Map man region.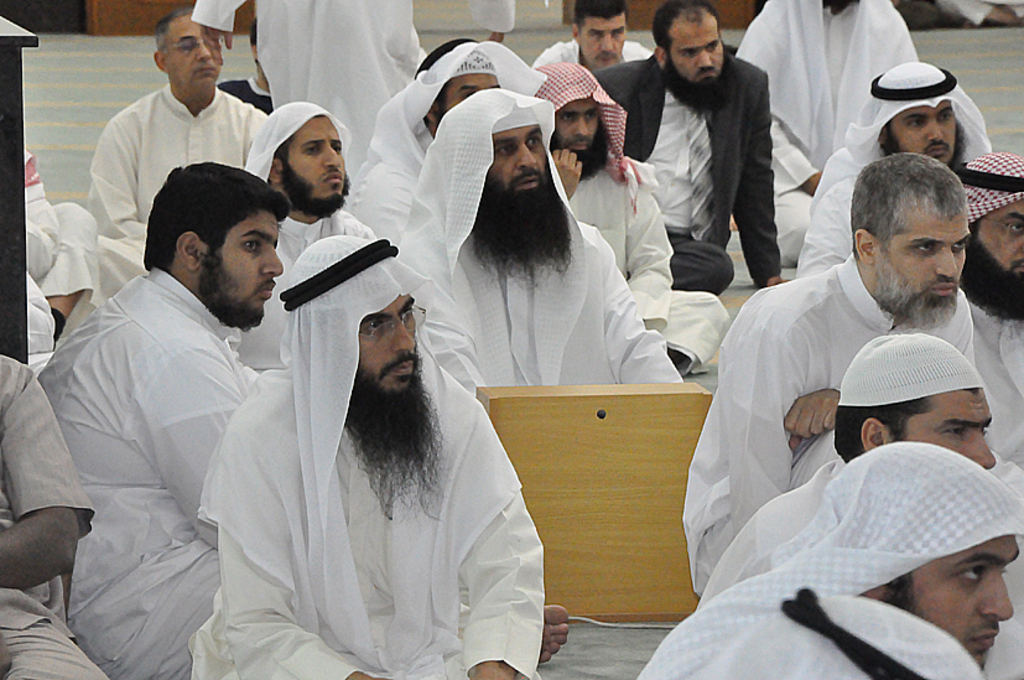
Mapped to crop(395, 87, 683, 398).
